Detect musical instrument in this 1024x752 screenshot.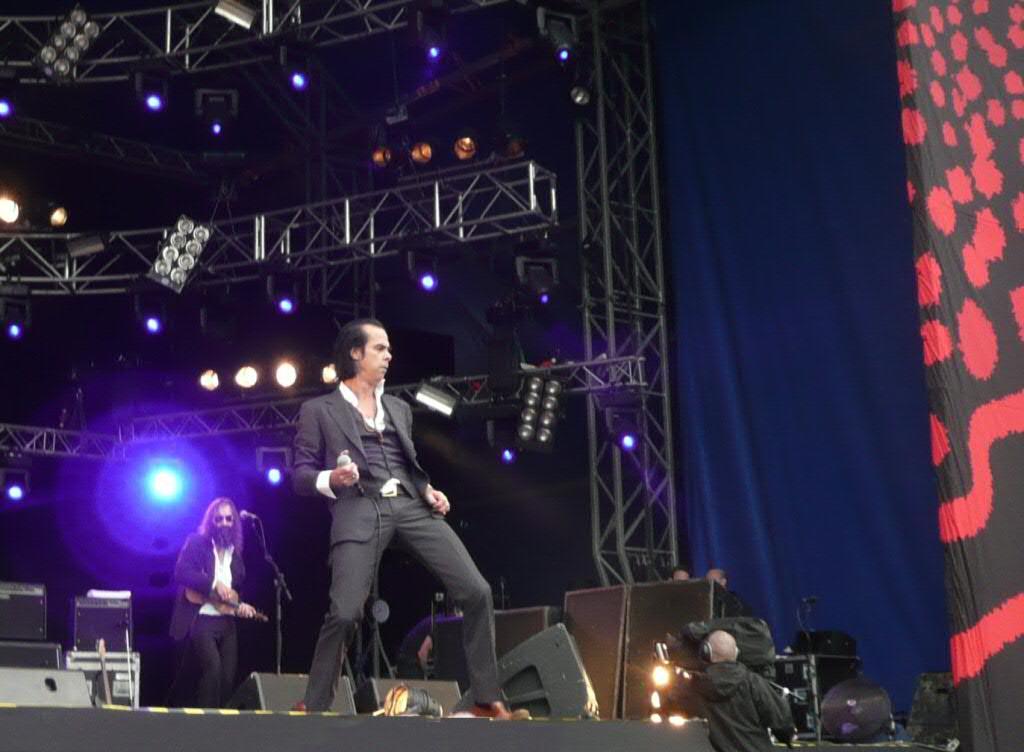
Detection: [x1=179, y1=590, x2=279, y2=625].
